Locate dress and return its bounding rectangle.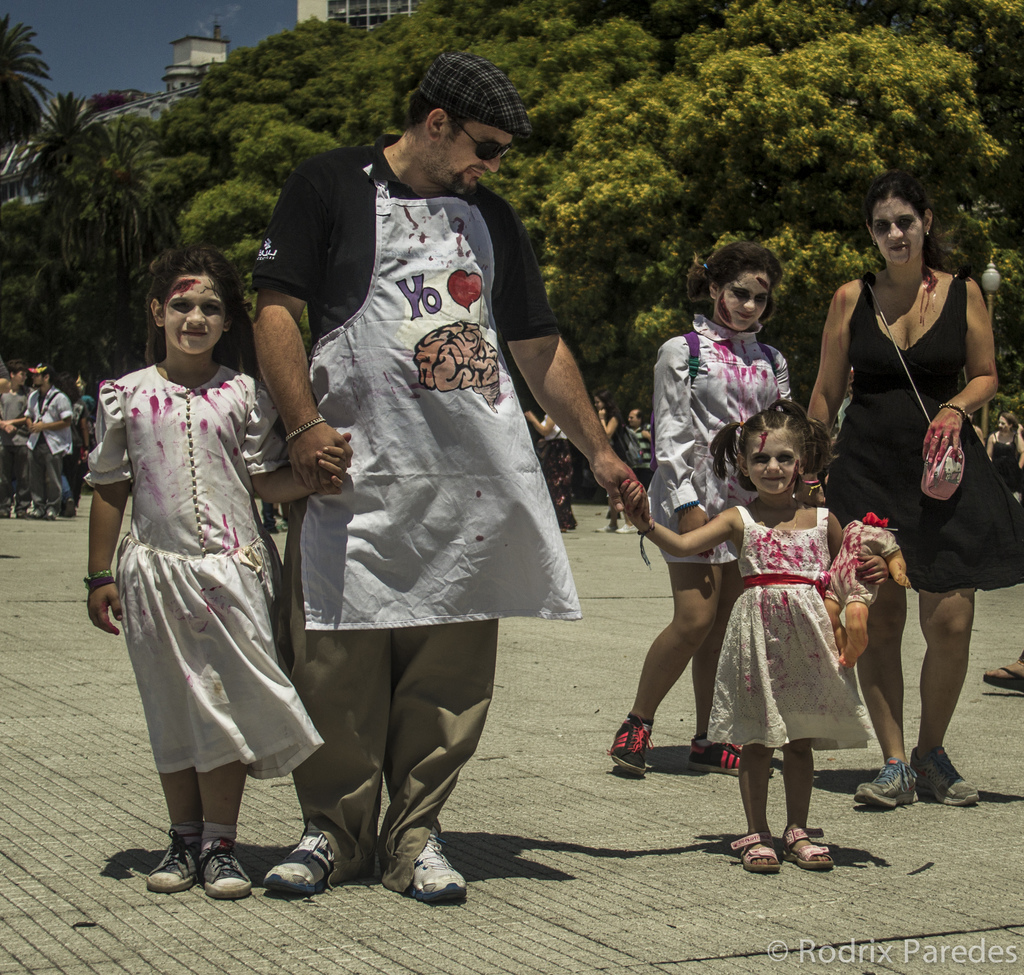
(704,508,867,751).
